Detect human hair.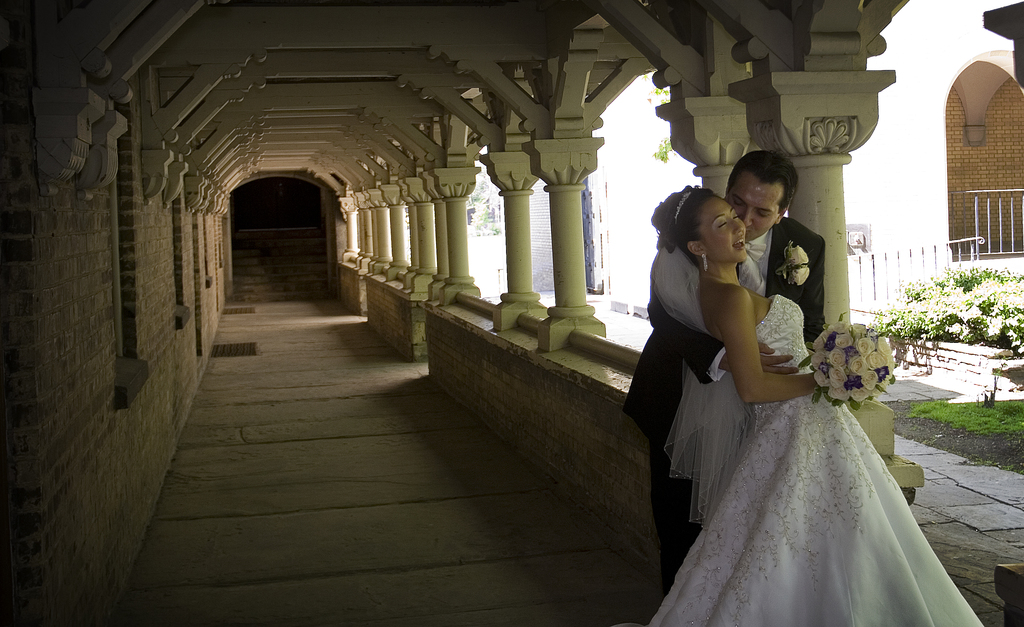
Detected at BBox(646, 182, 712, 254).
